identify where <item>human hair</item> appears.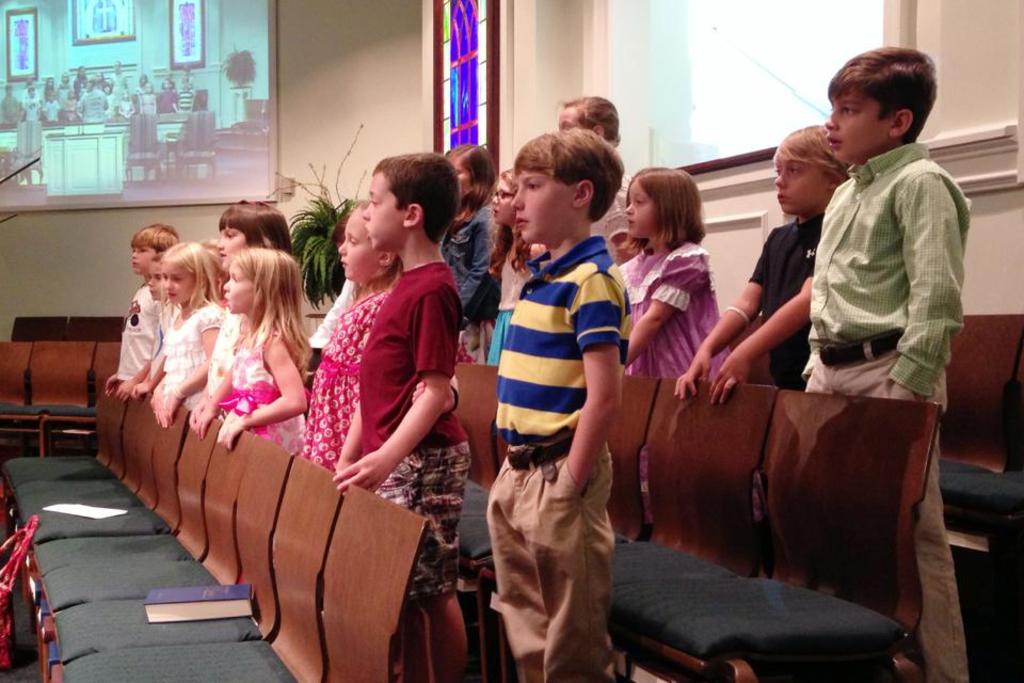
Appears at x1=774 y1=117 x2=846 y2=181.
